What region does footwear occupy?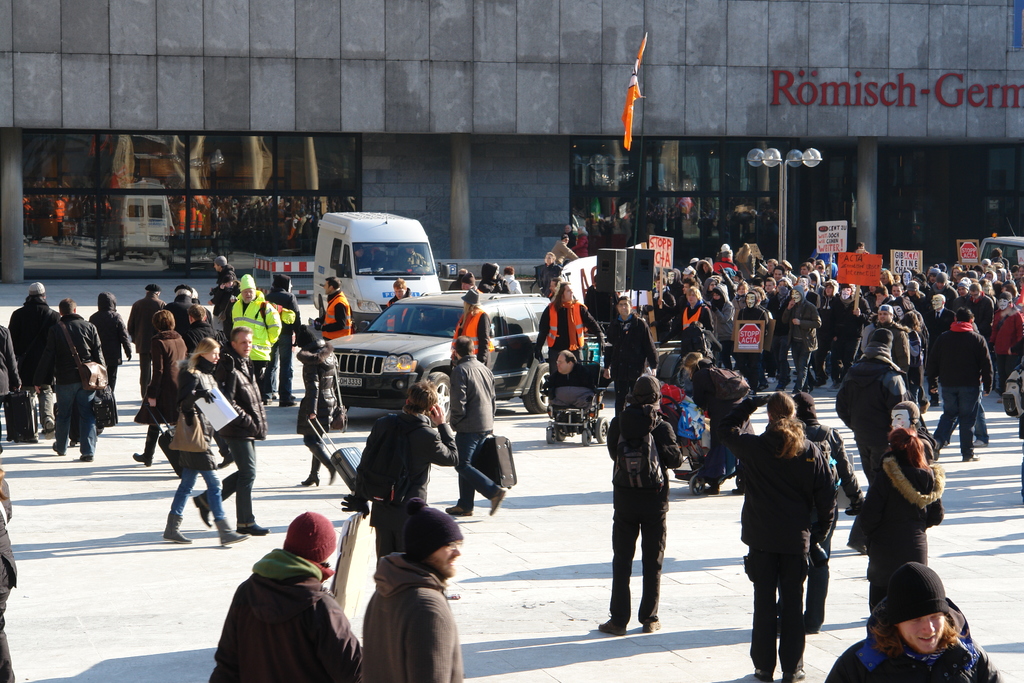
locate(776, 376, 794, 391).
